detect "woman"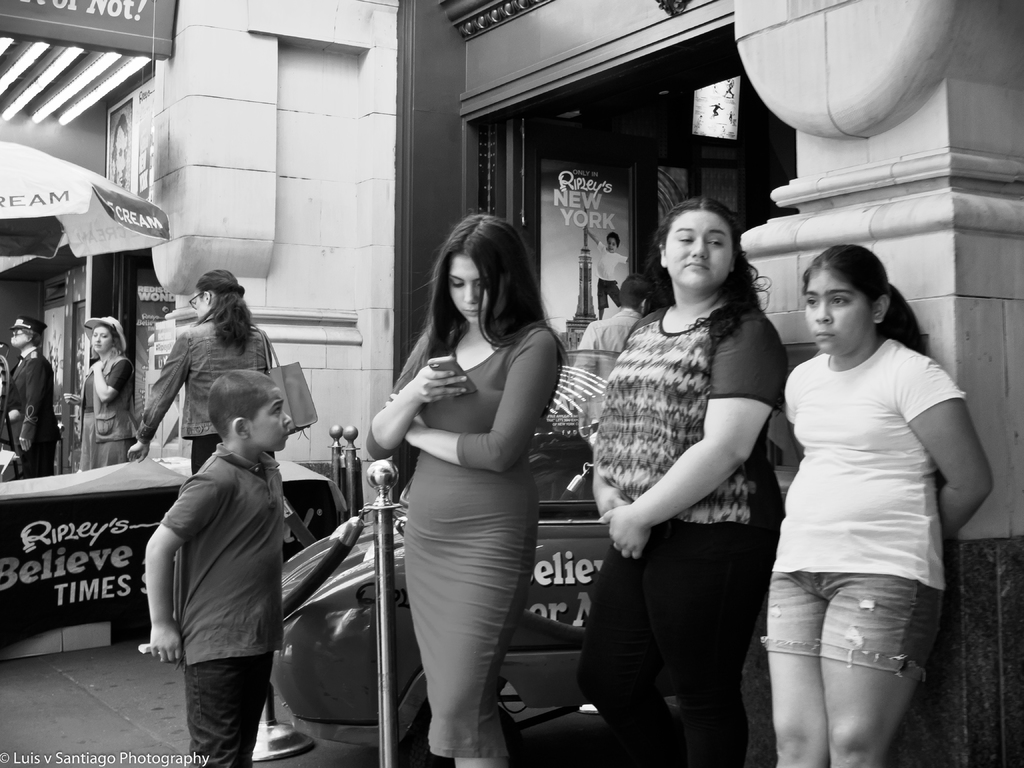
(left=355, top=207, right=574, bottom=764)
